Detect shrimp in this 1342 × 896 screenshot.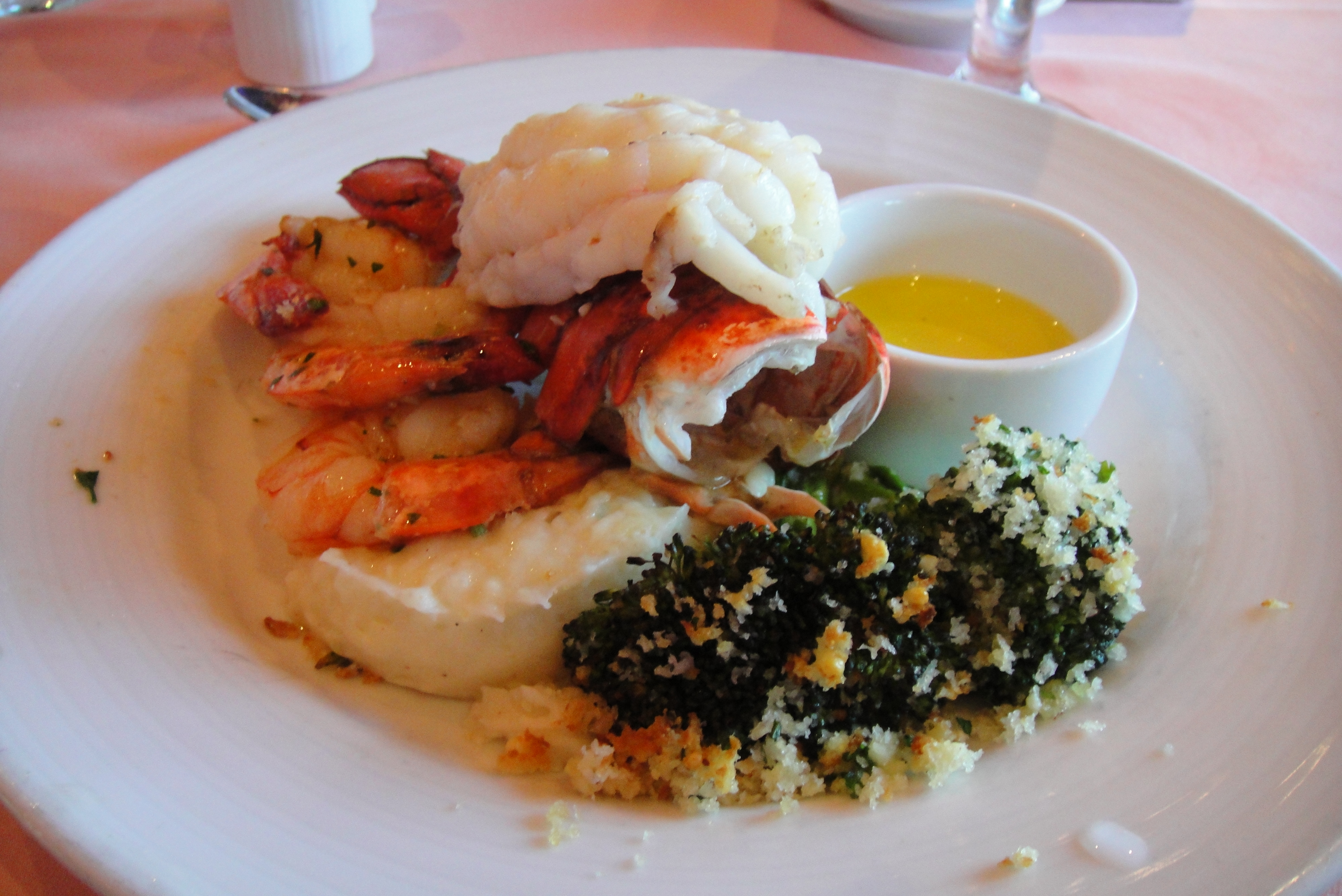
Detection: <box>89,78,179,134</box>.
